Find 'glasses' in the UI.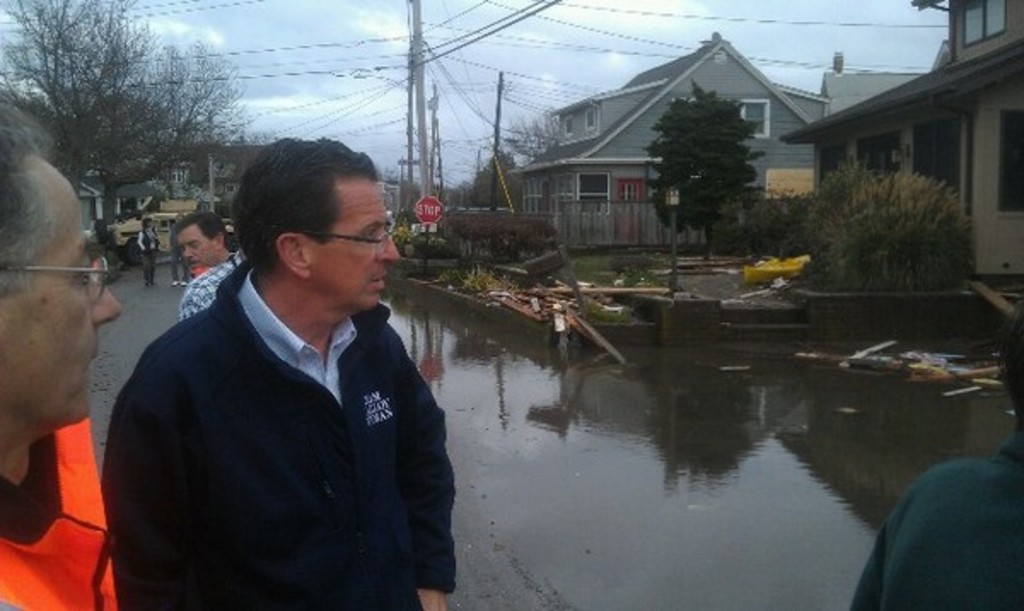
UI element at (0,253,109,302).
